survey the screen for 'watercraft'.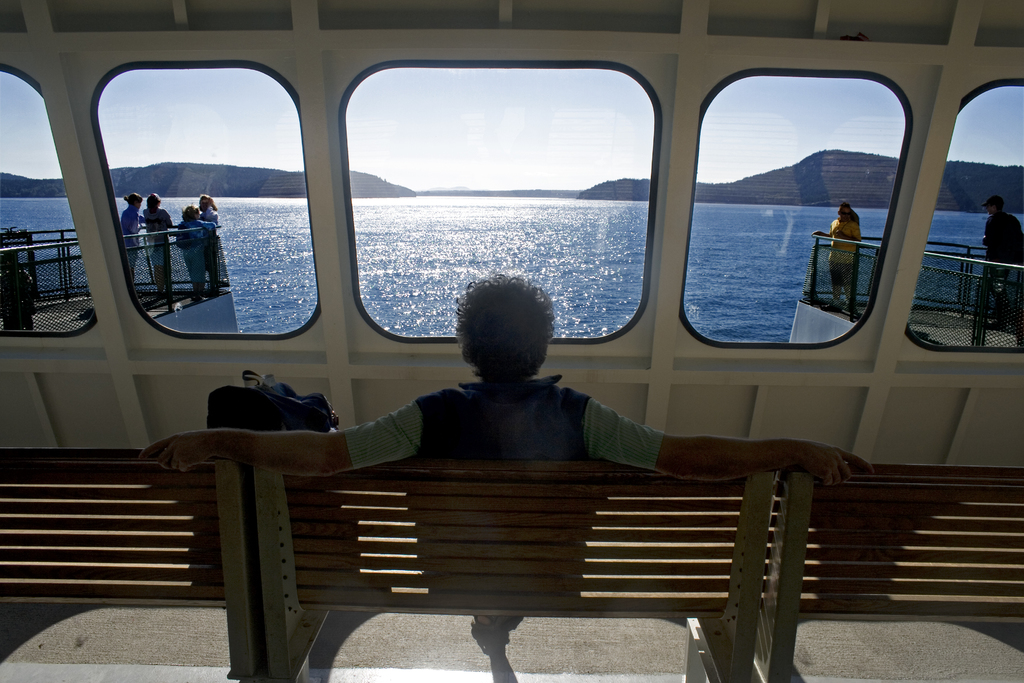
Survey found: {"left": 0, "top": 0, "right": 1023, "bottom": 682}.
